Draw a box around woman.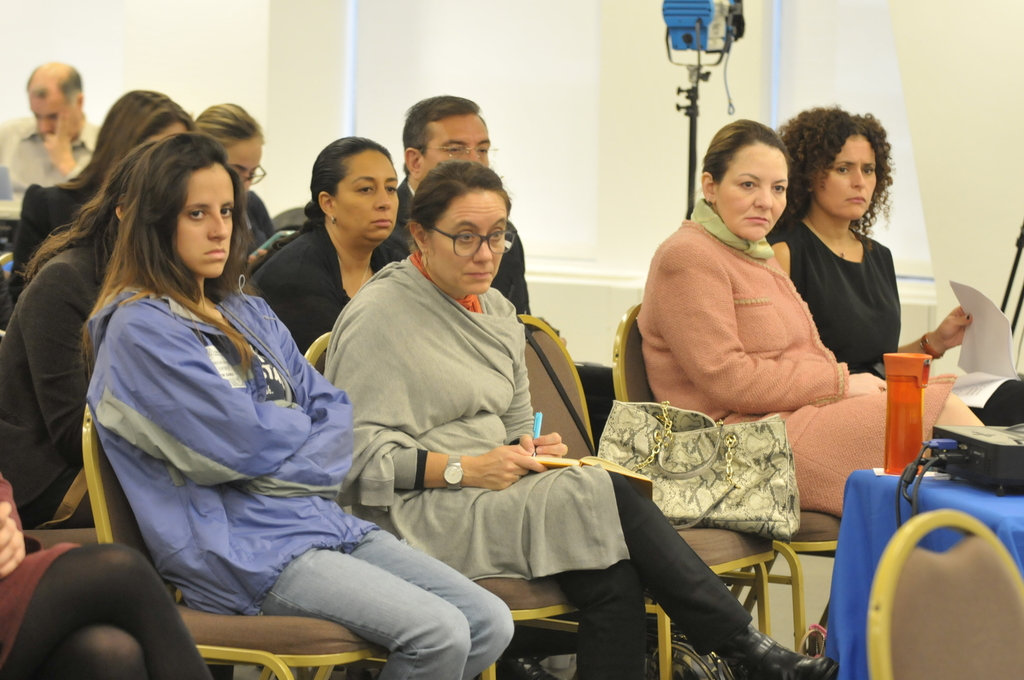
bbox(764, 103, 988, 426).
